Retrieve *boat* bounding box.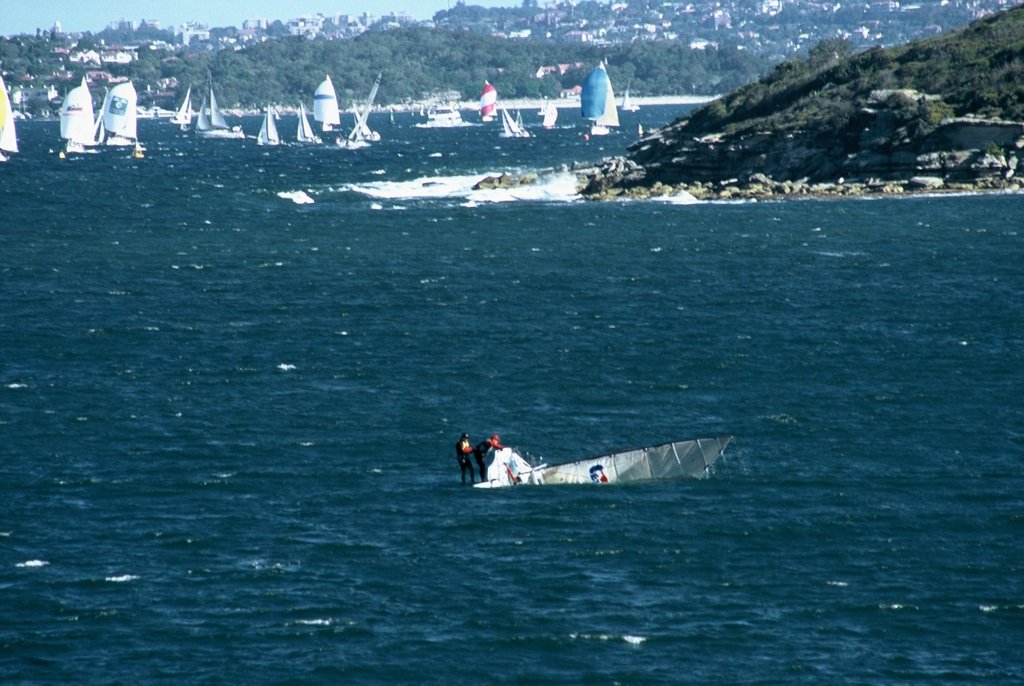
Bounding box: left=476, top=83, right=499, bottom=124.
